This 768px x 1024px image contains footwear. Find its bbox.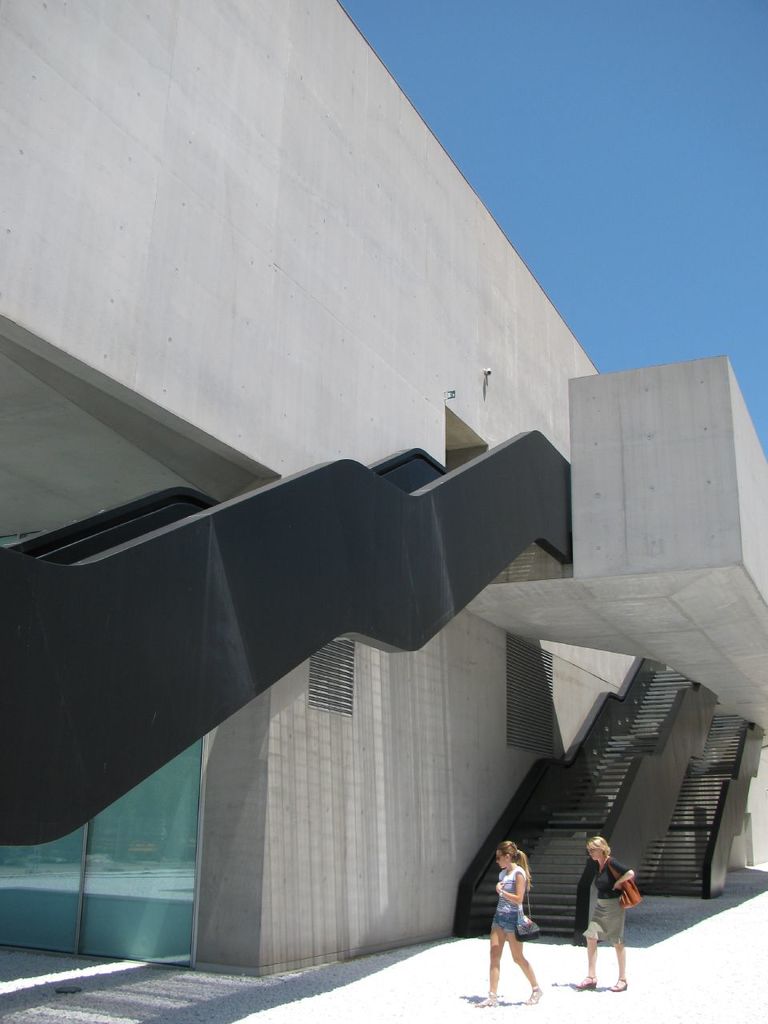
bbox=[475, 993, 503, 1007].
